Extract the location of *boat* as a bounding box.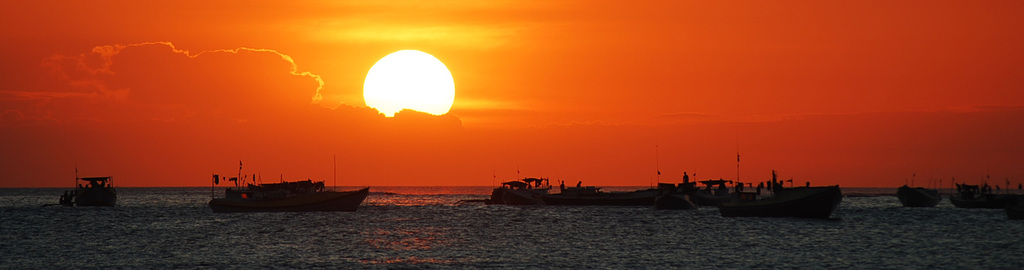
bbox=[639, 169, 739, 215].
